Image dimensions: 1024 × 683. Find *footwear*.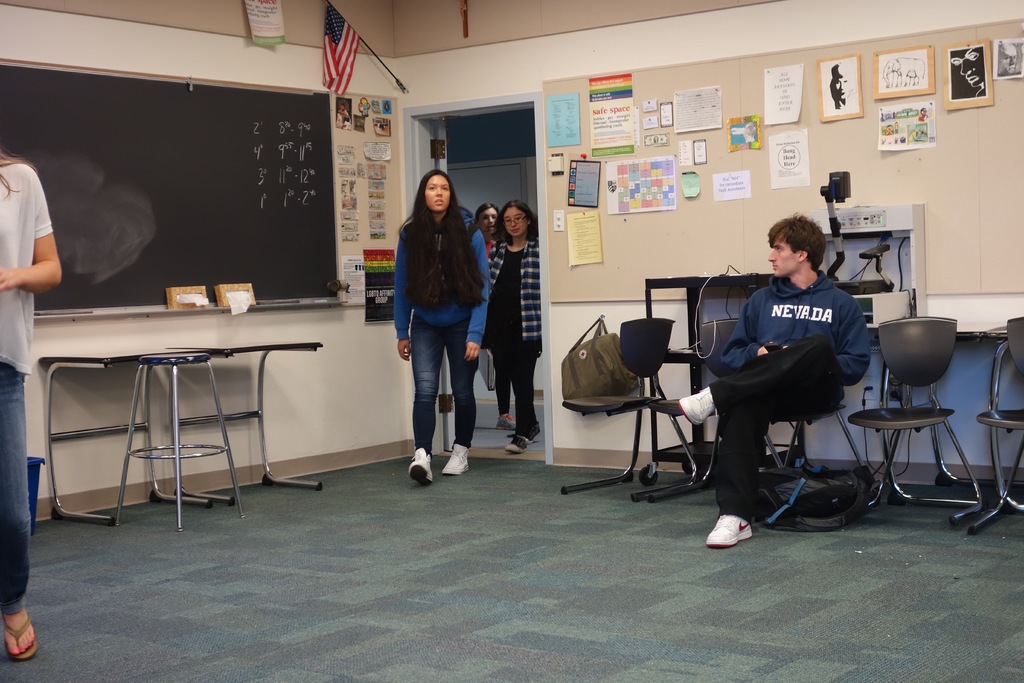
[506,437,531,452].
